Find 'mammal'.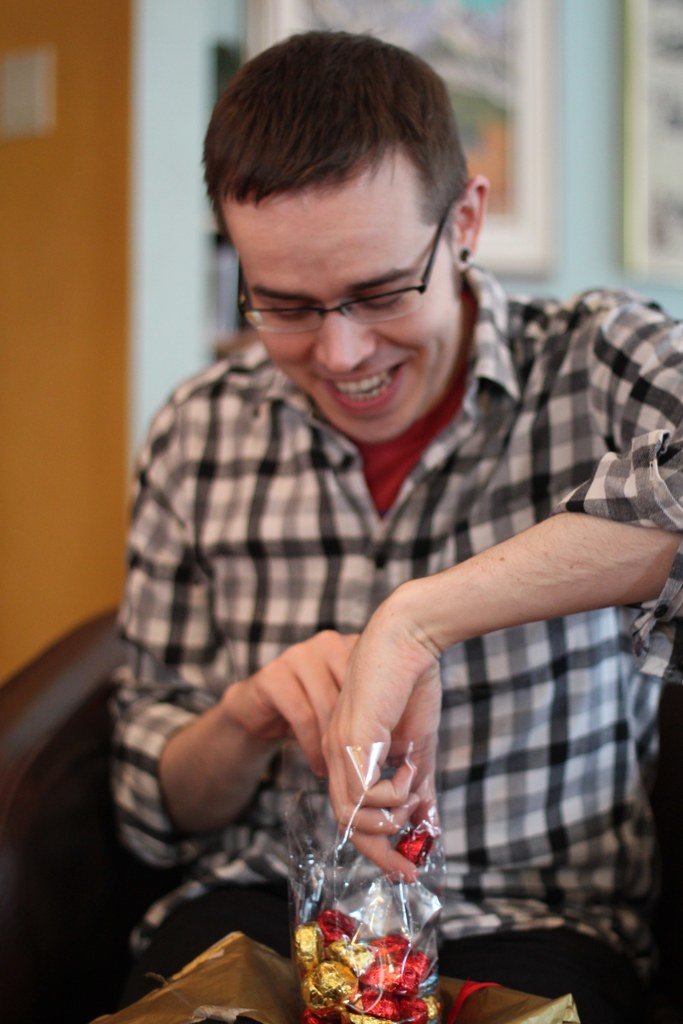
Rect(104, 112, 643, 995).
